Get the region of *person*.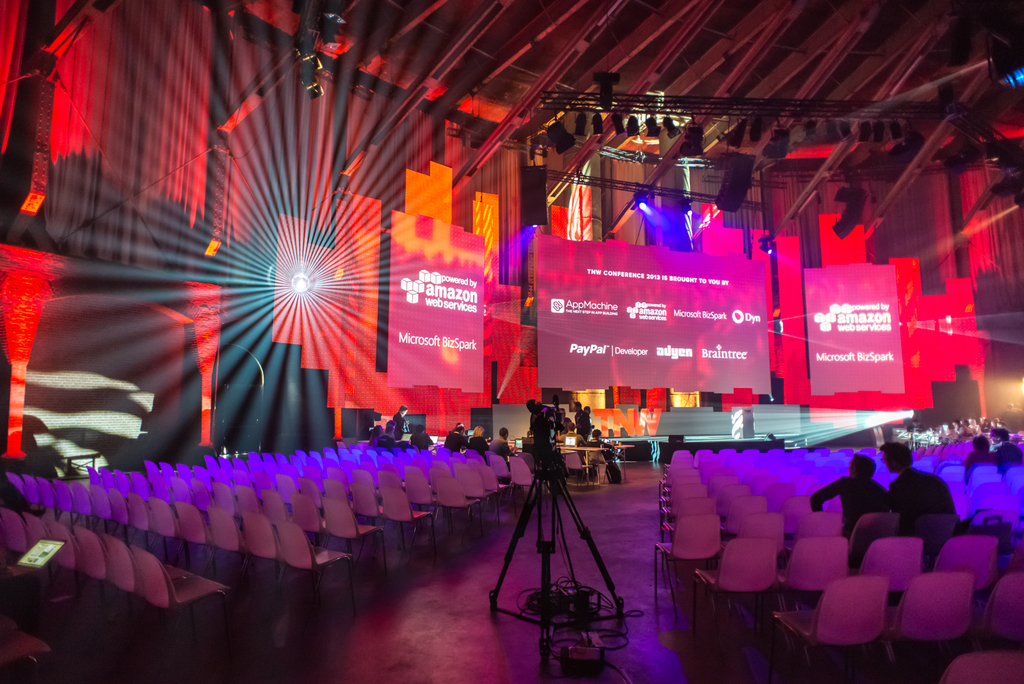
bbox=[573, 396, 601, 460].
